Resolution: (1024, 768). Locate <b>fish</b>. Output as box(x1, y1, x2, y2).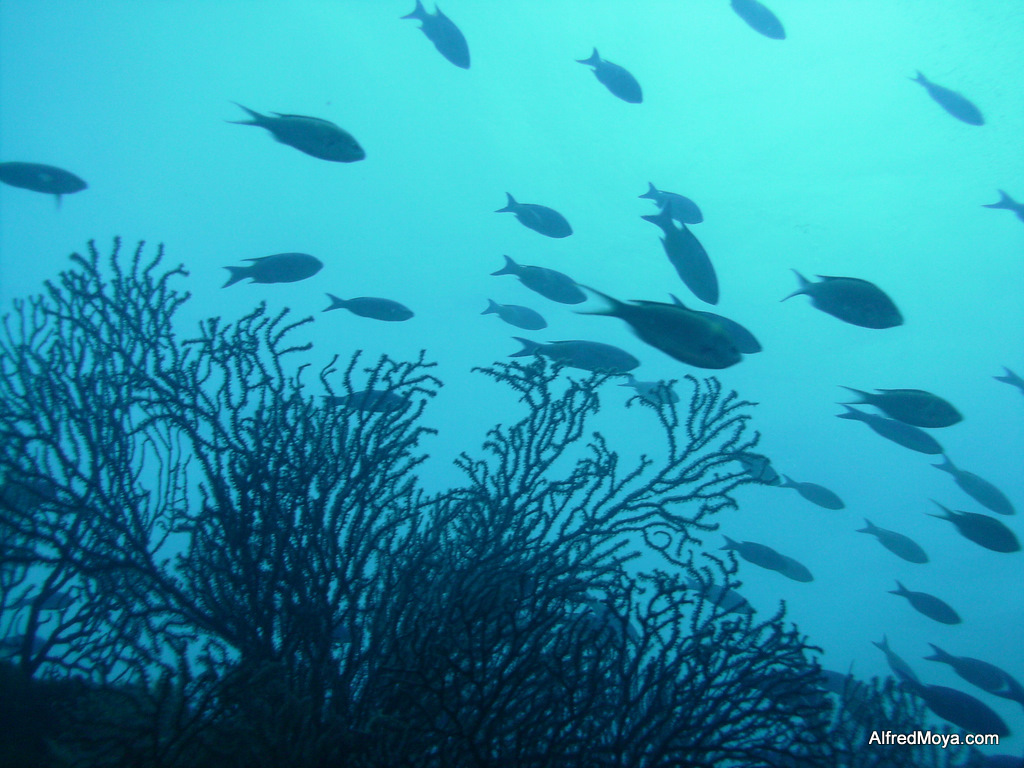
box(925, 638, 1023, 708).
